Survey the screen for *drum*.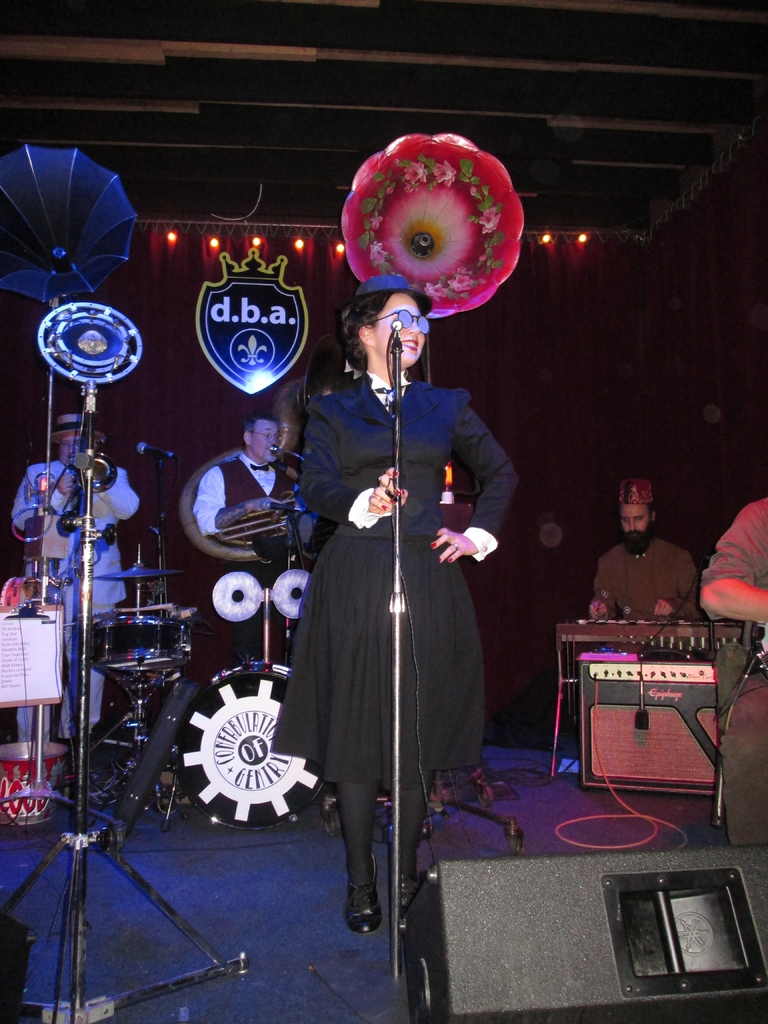
Survey found: 0, 735, 83, 824.
